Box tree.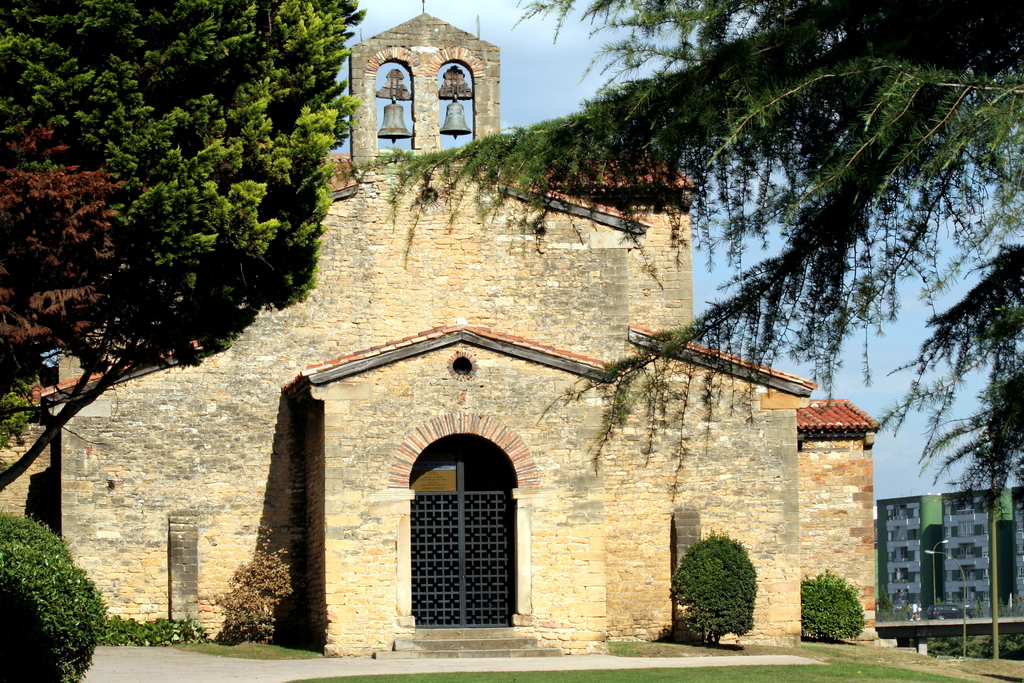
<bbox>334, 0, 1023, 531</bbox>.
